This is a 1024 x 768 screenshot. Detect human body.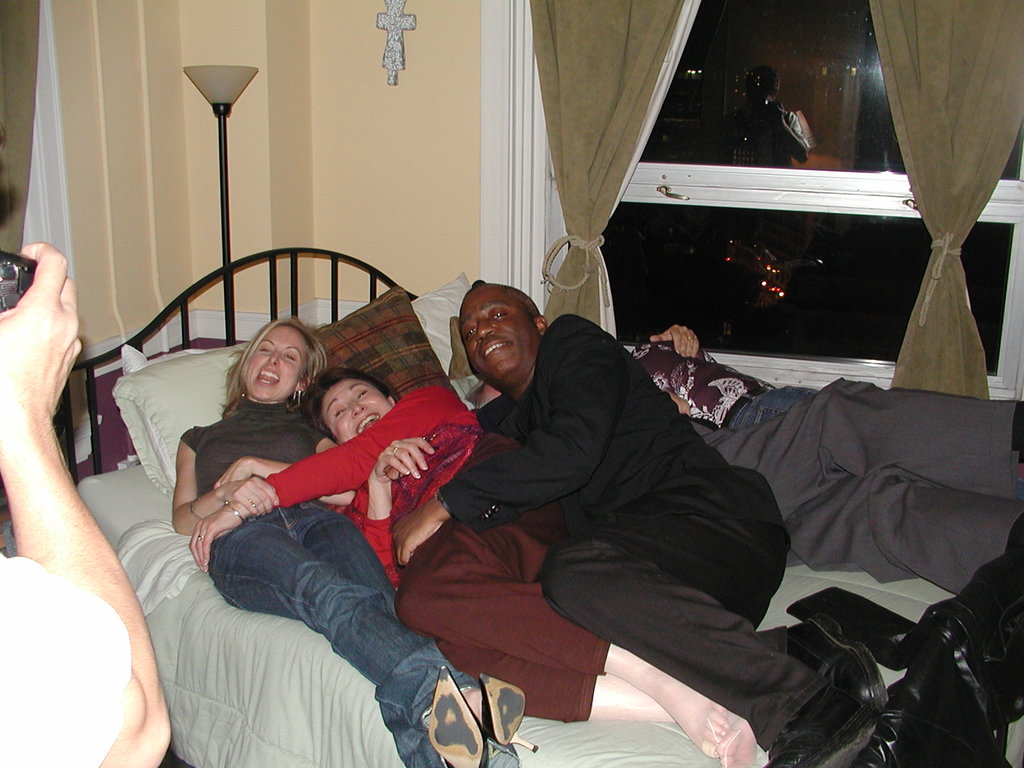
(190,367,753,767).
